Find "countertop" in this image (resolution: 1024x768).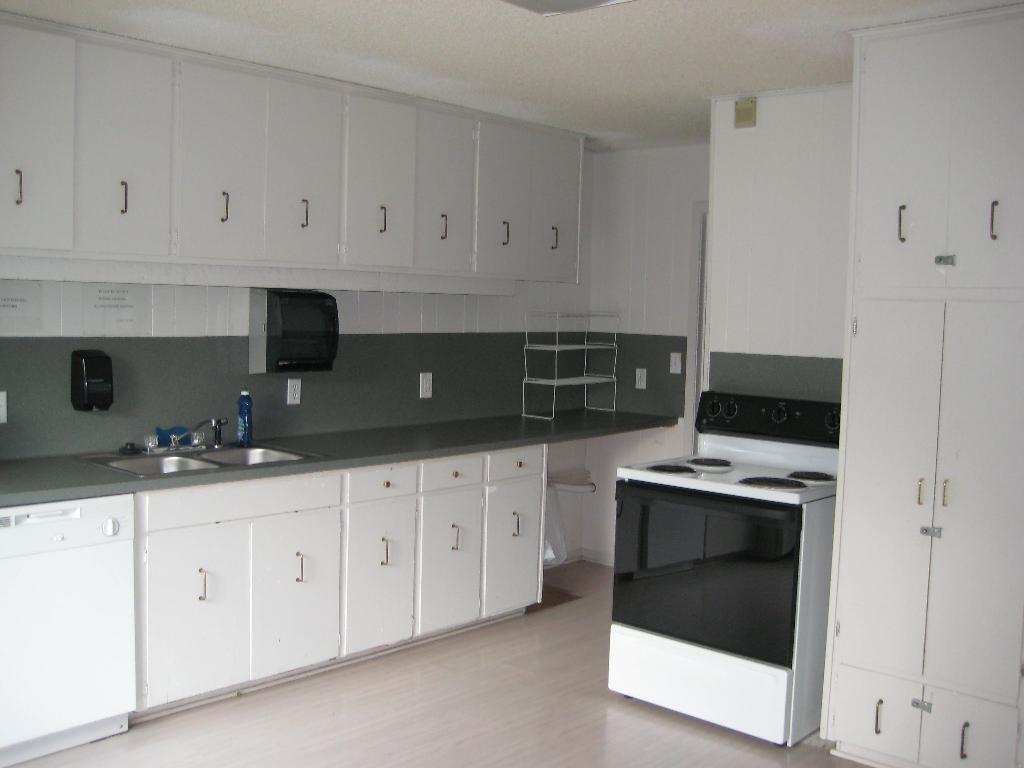
select_region(0, 398, 686, 767).
